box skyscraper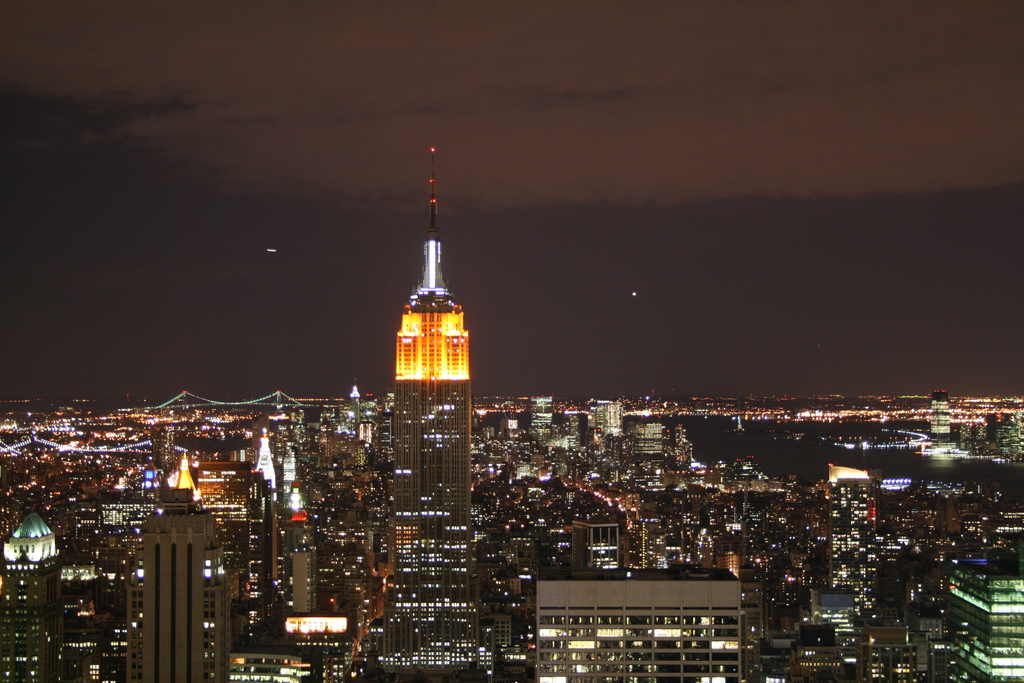
pyautogui.locateOnScreen(0, 498, 63, 682)
